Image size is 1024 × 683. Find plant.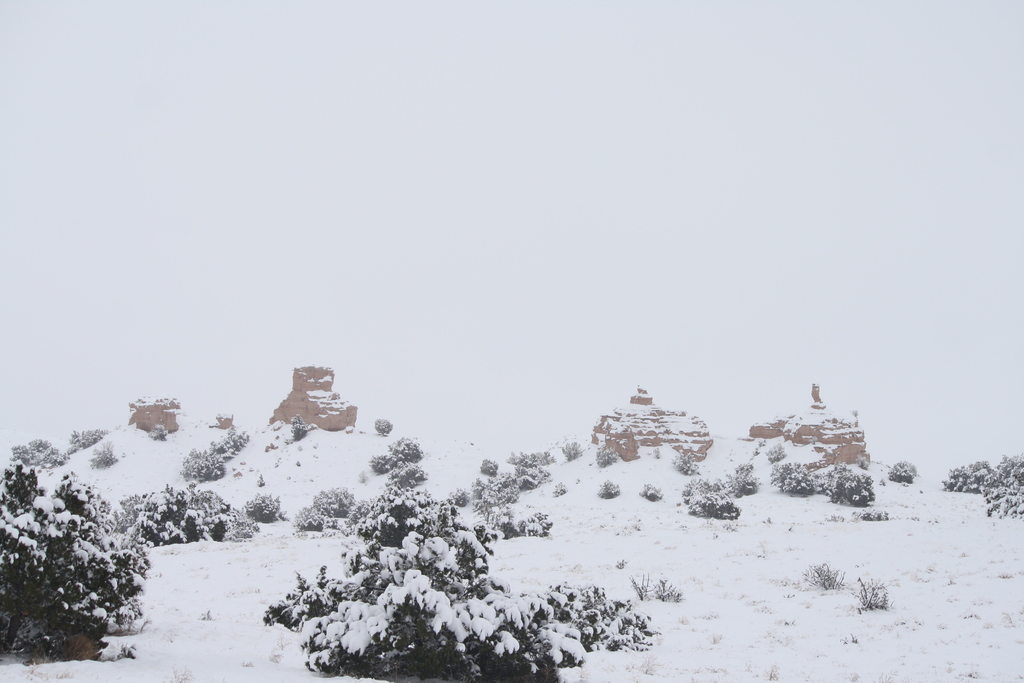
pyautogui.locateOnScreen(175, 424, 245, 475).
